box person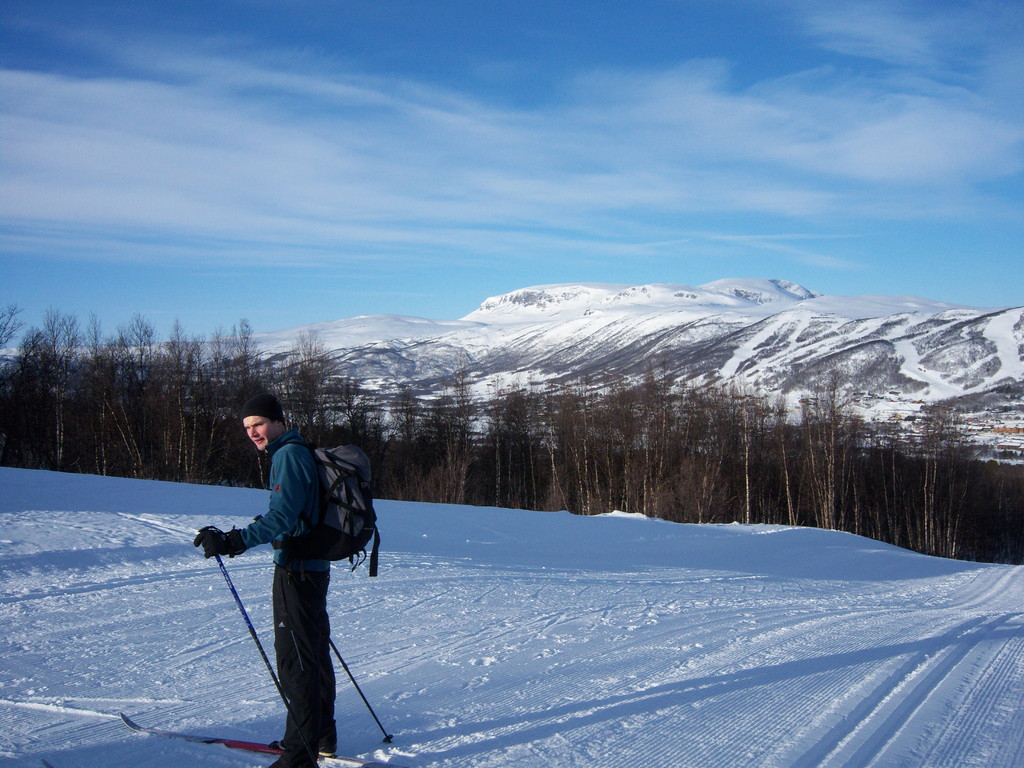
l=188, t=395, r=336, b=767
